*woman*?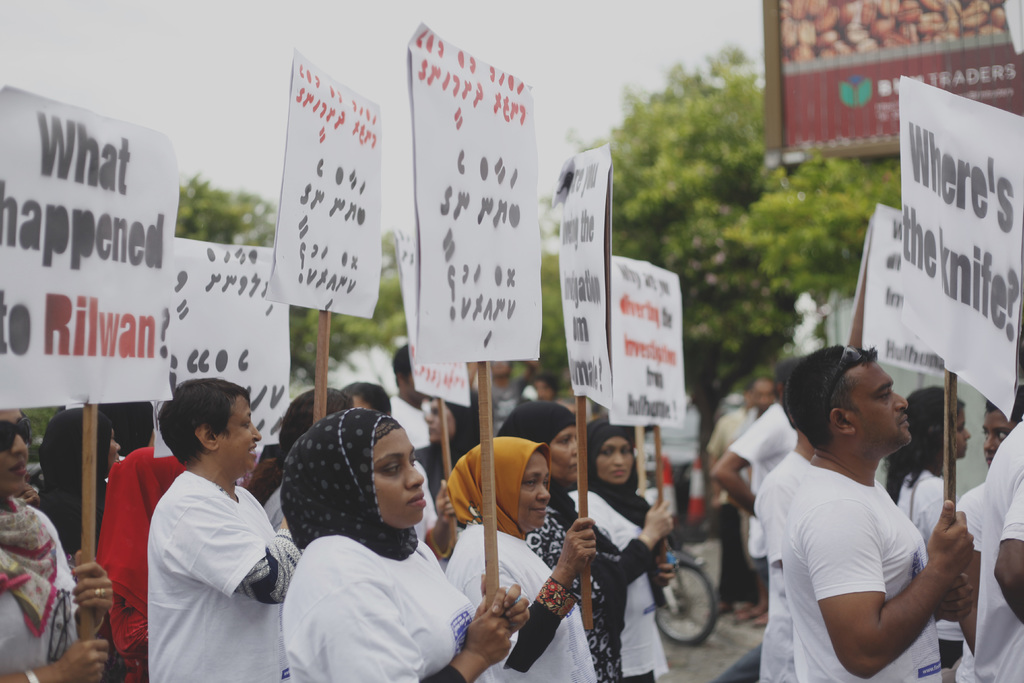
box=[0, 406, 114, 682]
